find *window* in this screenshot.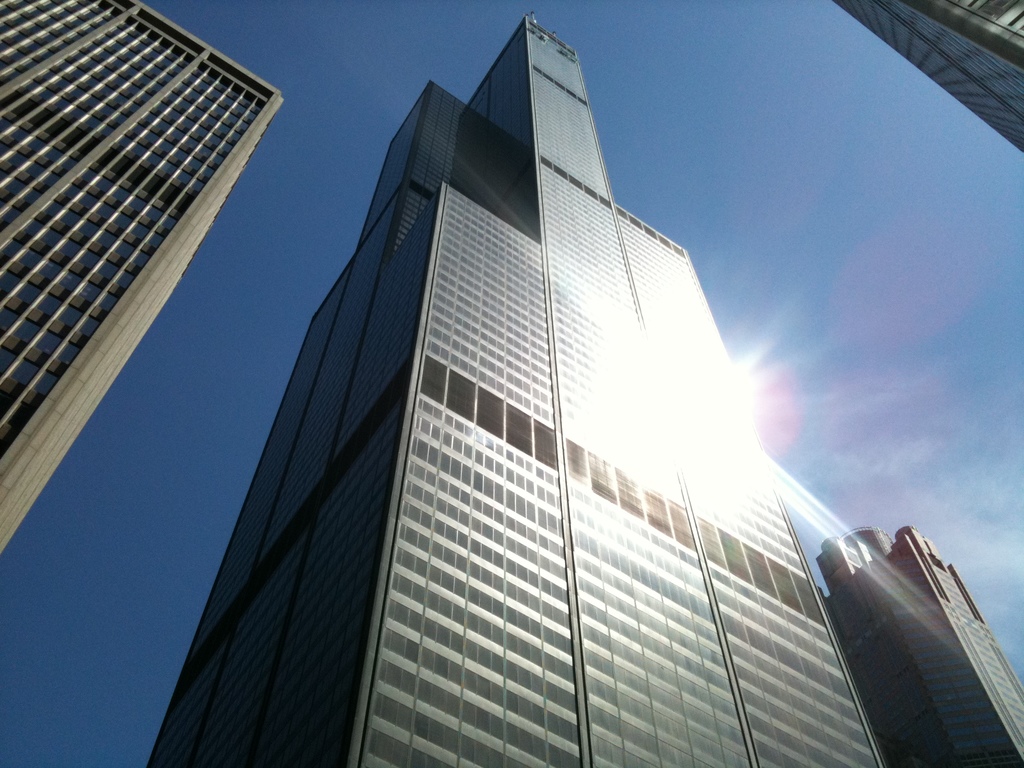
The bounding box for *window* is [375, 732, 397, 765].
